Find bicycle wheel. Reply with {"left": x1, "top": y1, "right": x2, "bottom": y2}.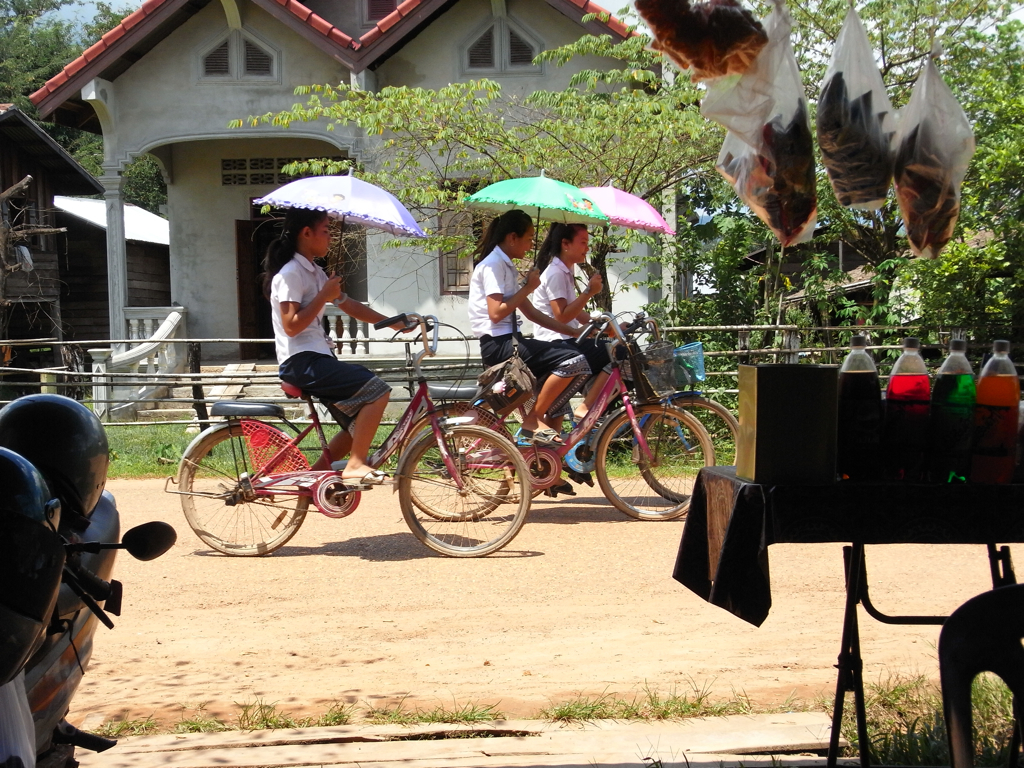
{"left": 181, "top": 427, "right": 314, "bottom": 560}.
